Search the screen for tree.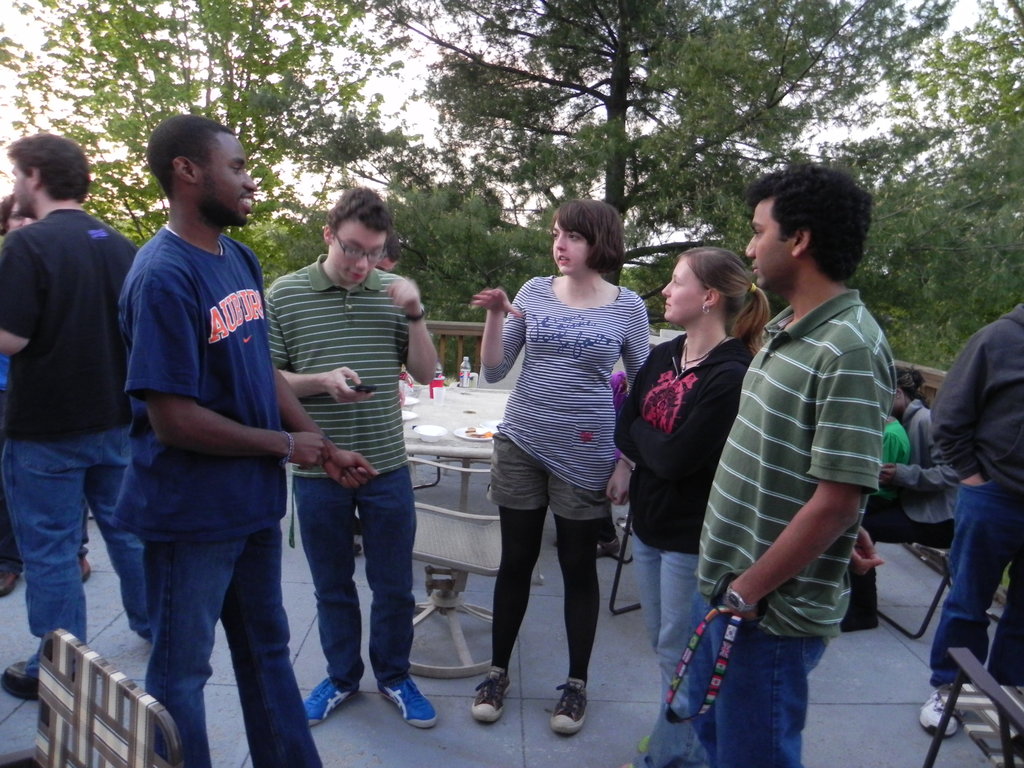
Found at bbox(372, 0, 966, 371).
